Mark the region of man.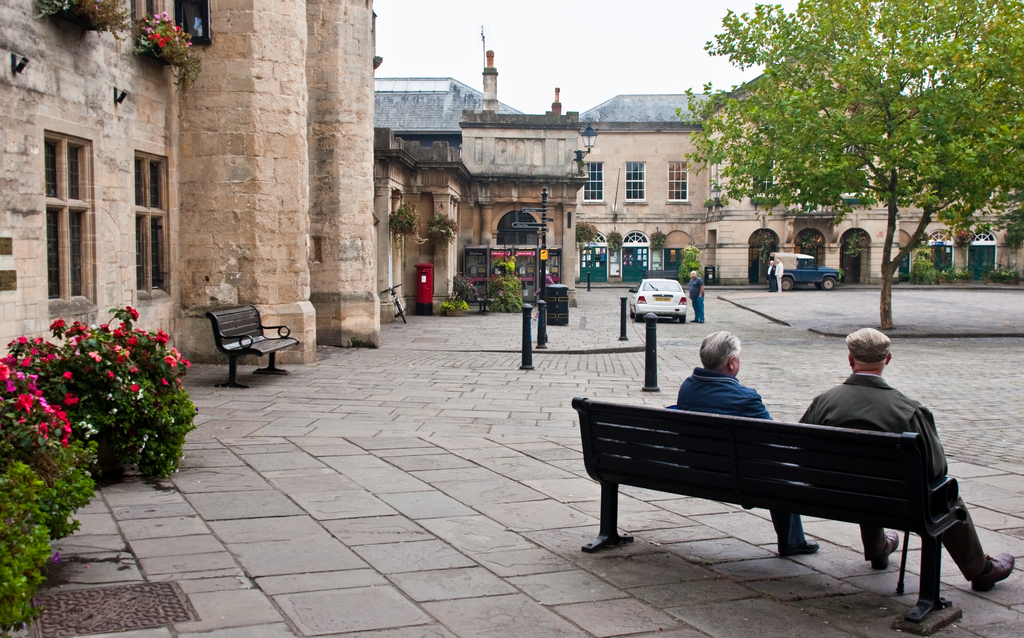
Region: [x1=665, y1=326, x2=820, y2=552].
